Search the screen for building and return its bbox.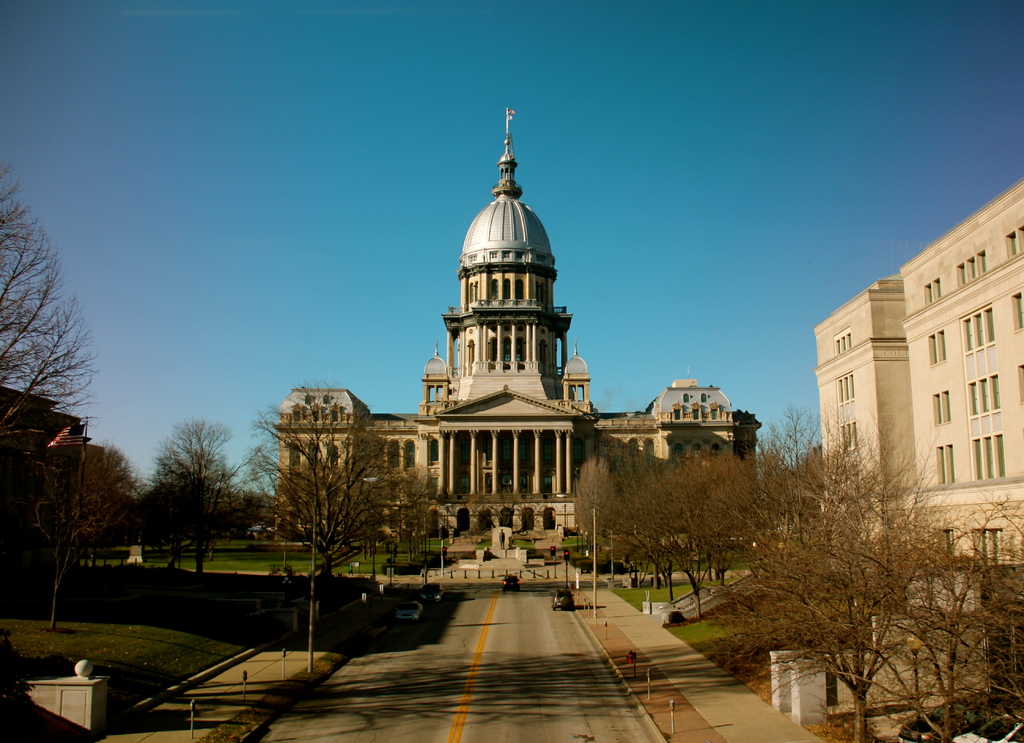
Found: 273 103 765 534.
